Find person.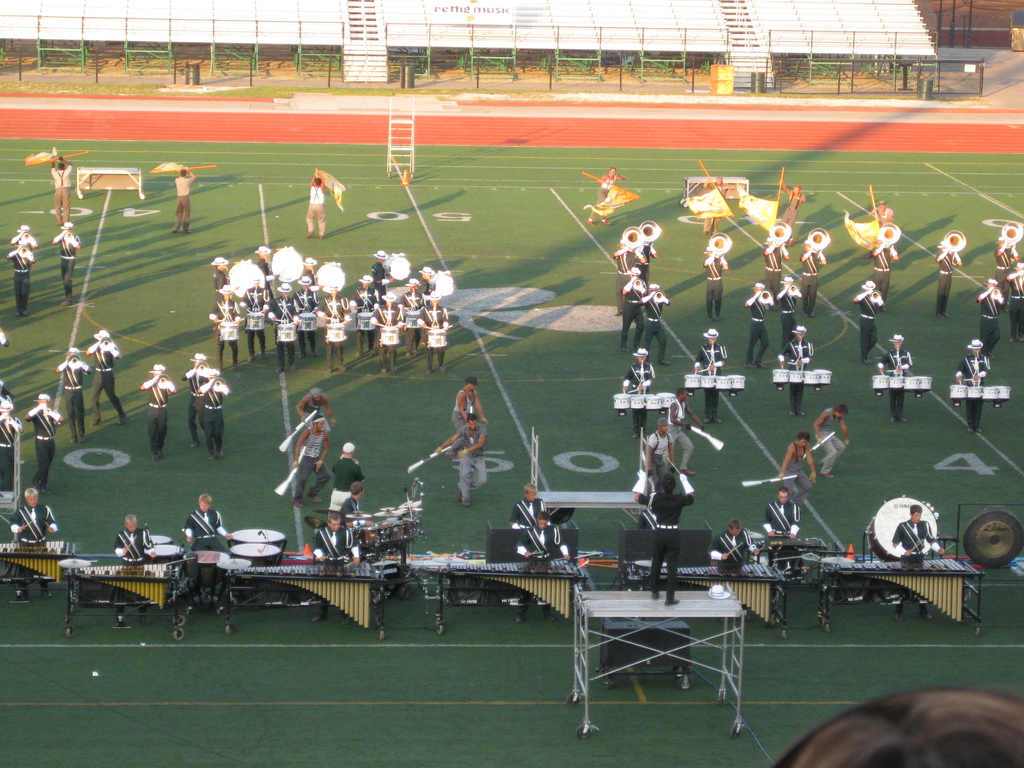
left=617, top=344, right=657, bottom=436.
